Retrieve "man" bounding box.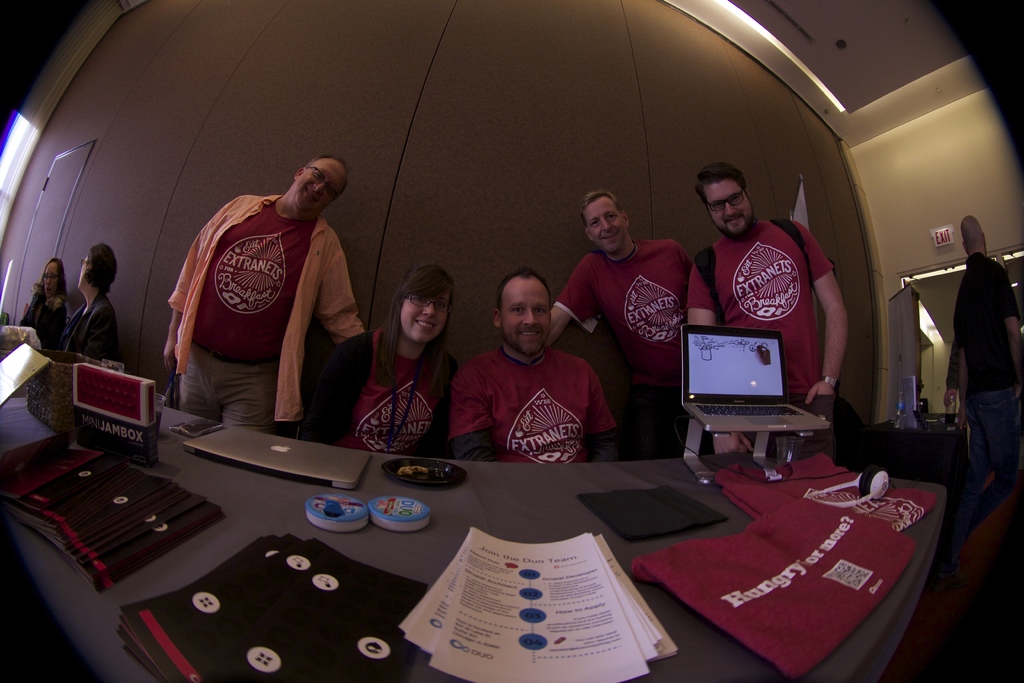
Bounding box: 959 220 1023 471.
